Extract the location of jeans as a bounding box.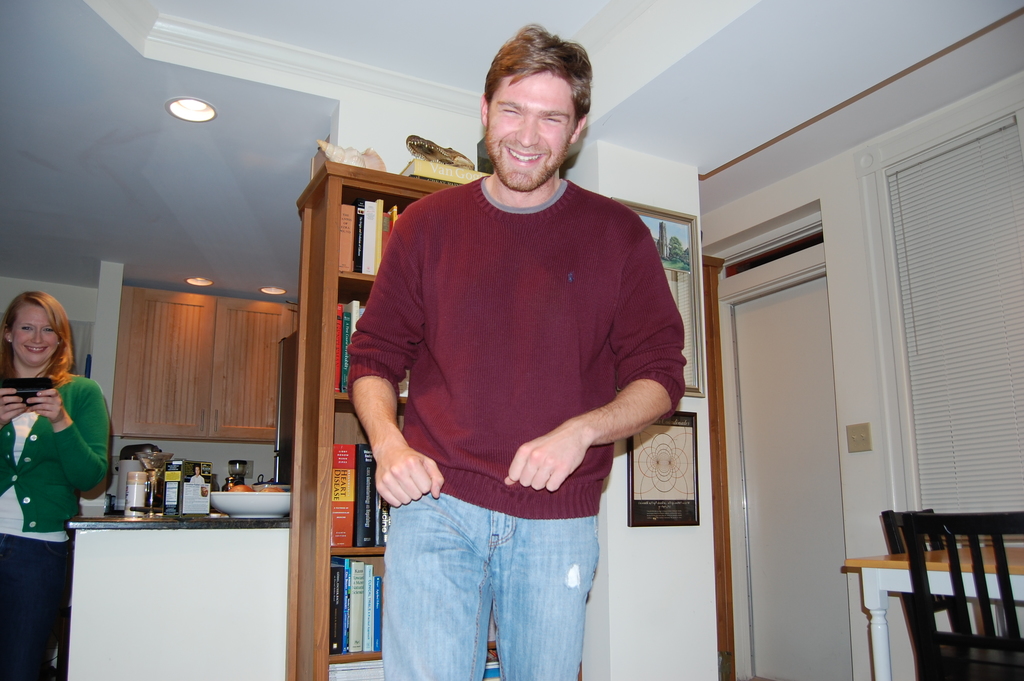
[x1=0, y1=535, x2=72, y2=680].
